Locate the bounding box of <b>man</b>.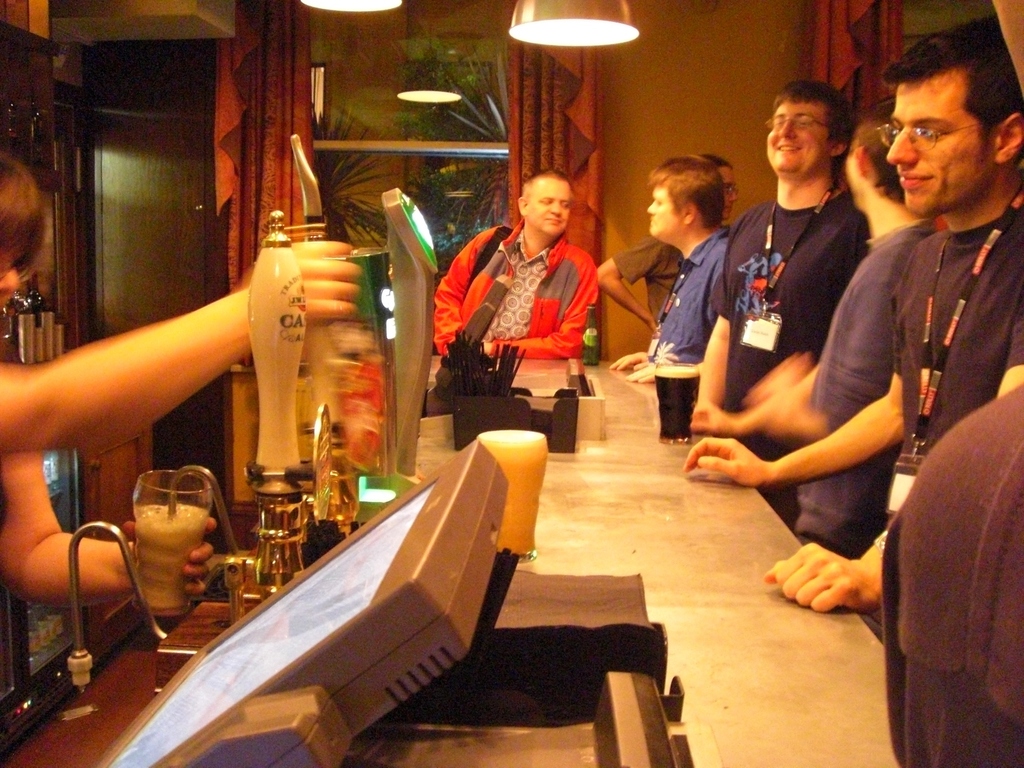
Bounding box: 684 8 1023 624.
